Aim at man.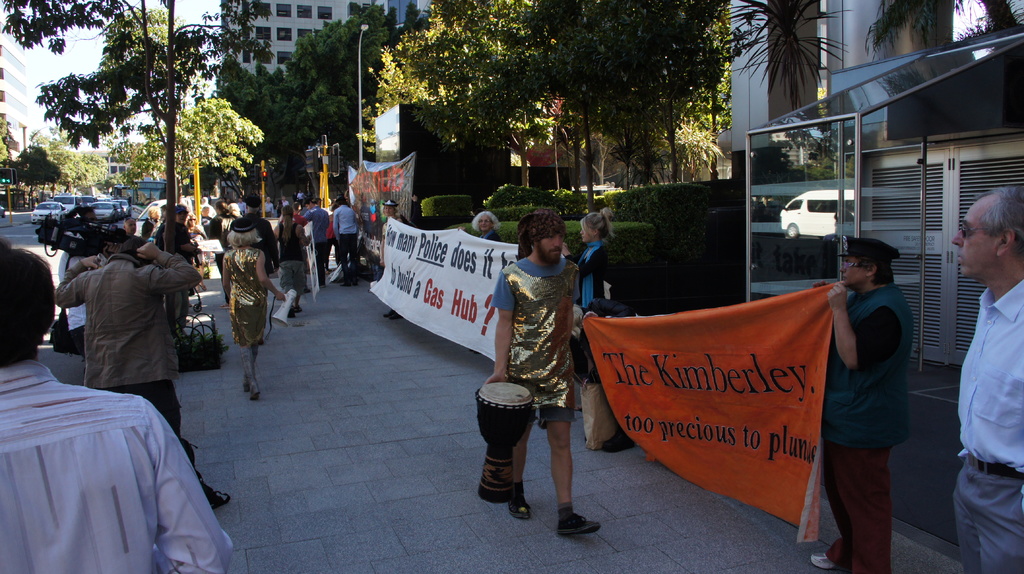
Aimed at l=197, t=194, r=218, b=216.
